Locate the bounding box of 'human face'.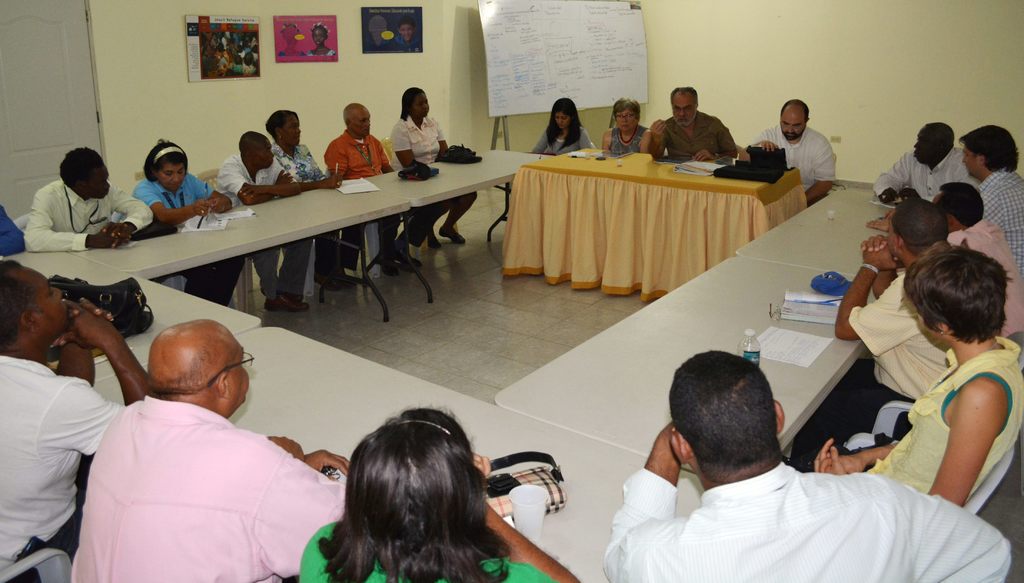
Bounding box: 913:130:936:160.
